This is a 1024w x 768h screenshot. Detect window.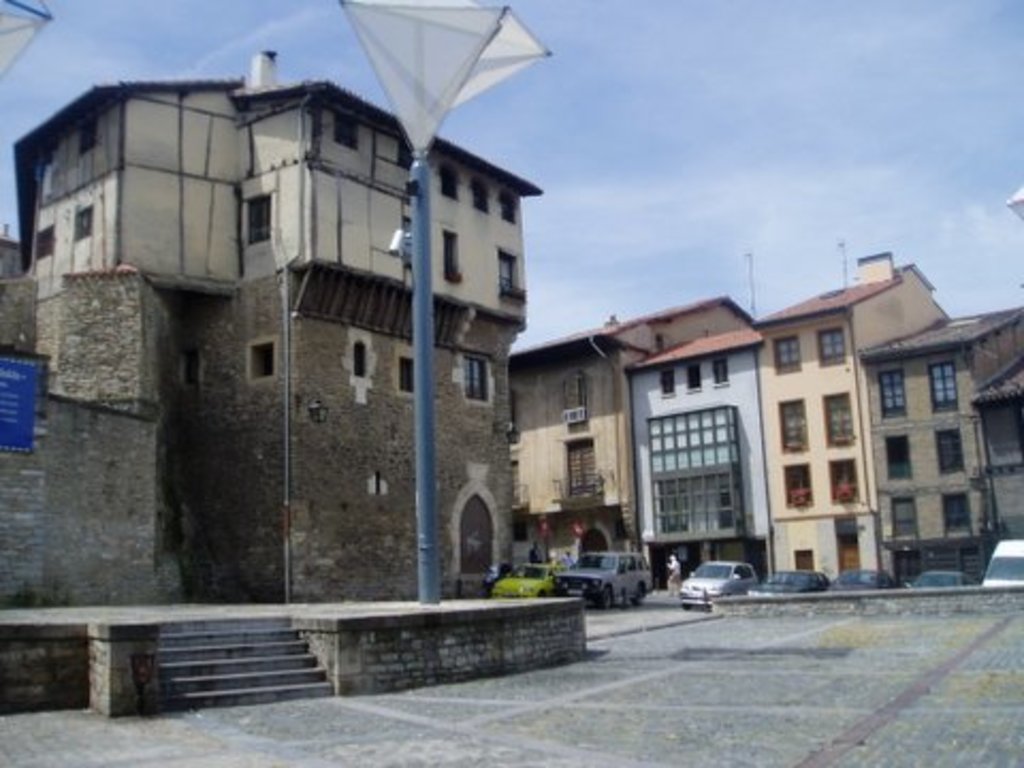
<region>465, 358, 484, 401</region>.
